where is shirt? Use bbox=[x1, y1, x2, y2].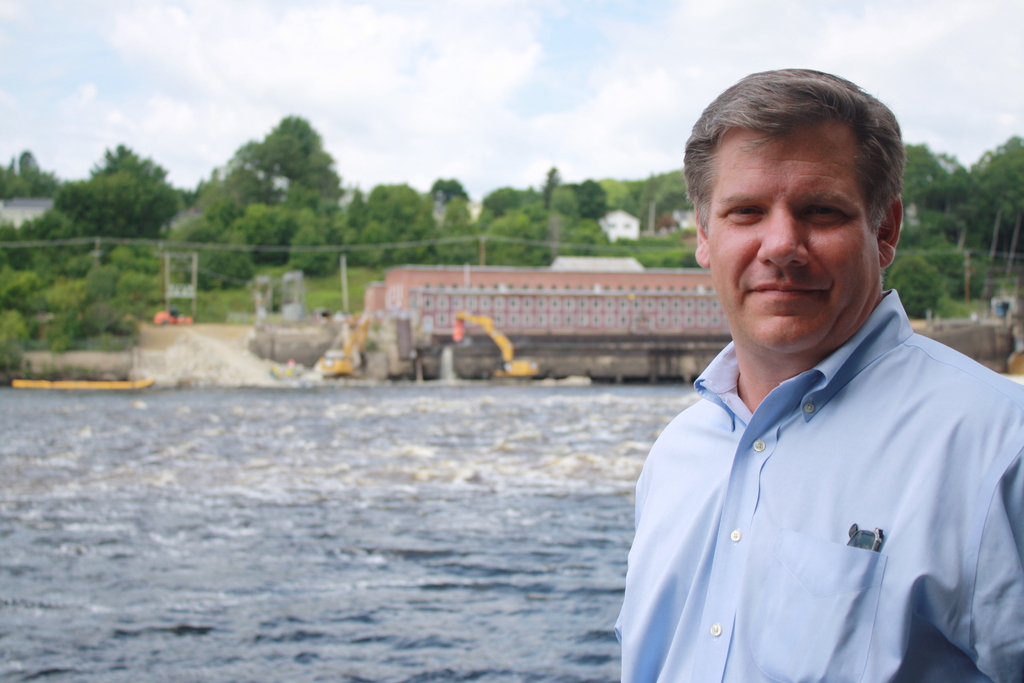
bbox=[611, 288, 1023, 682].
